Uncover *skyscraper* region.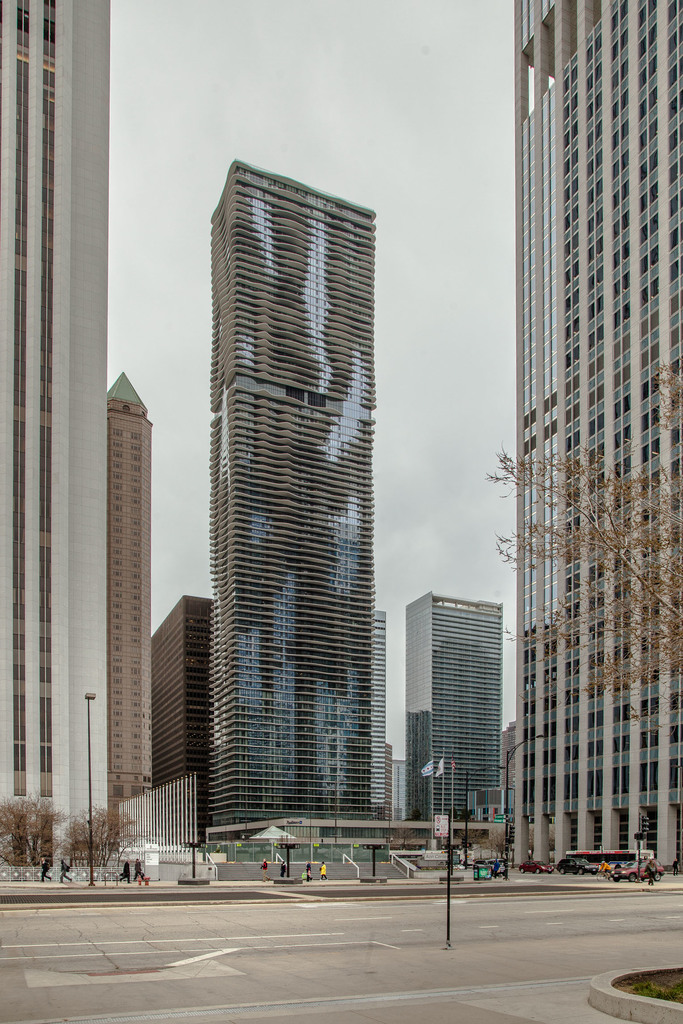
Uncovered: 393/590/506/828.
